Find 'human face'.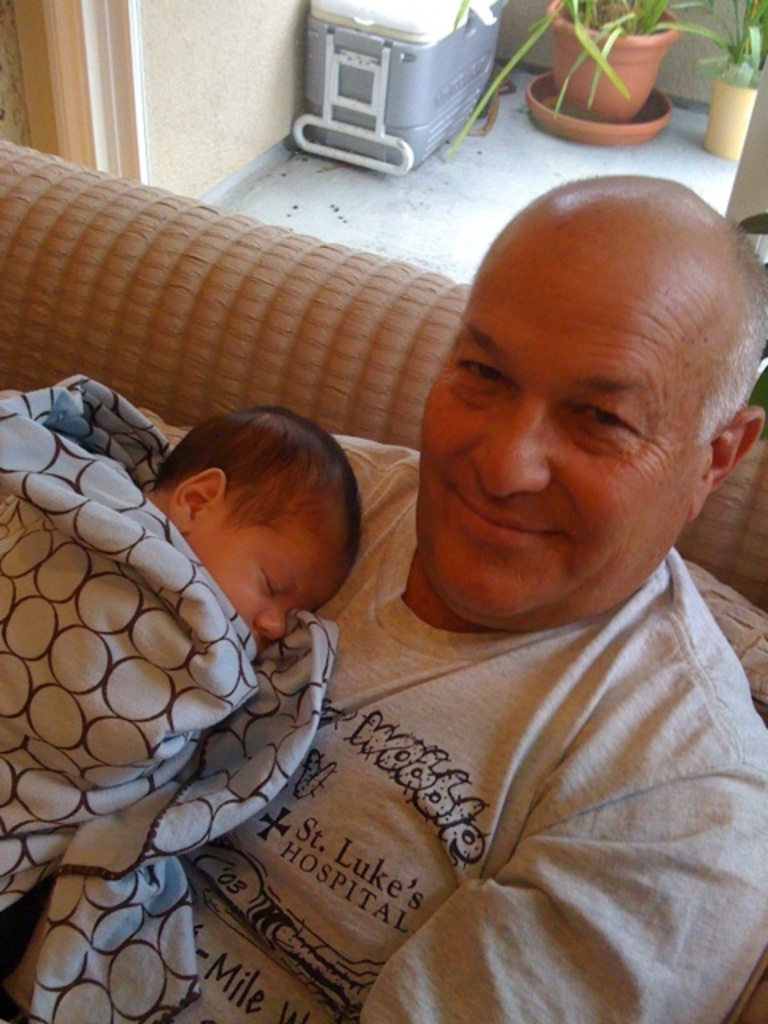
(213,510,338,630).
